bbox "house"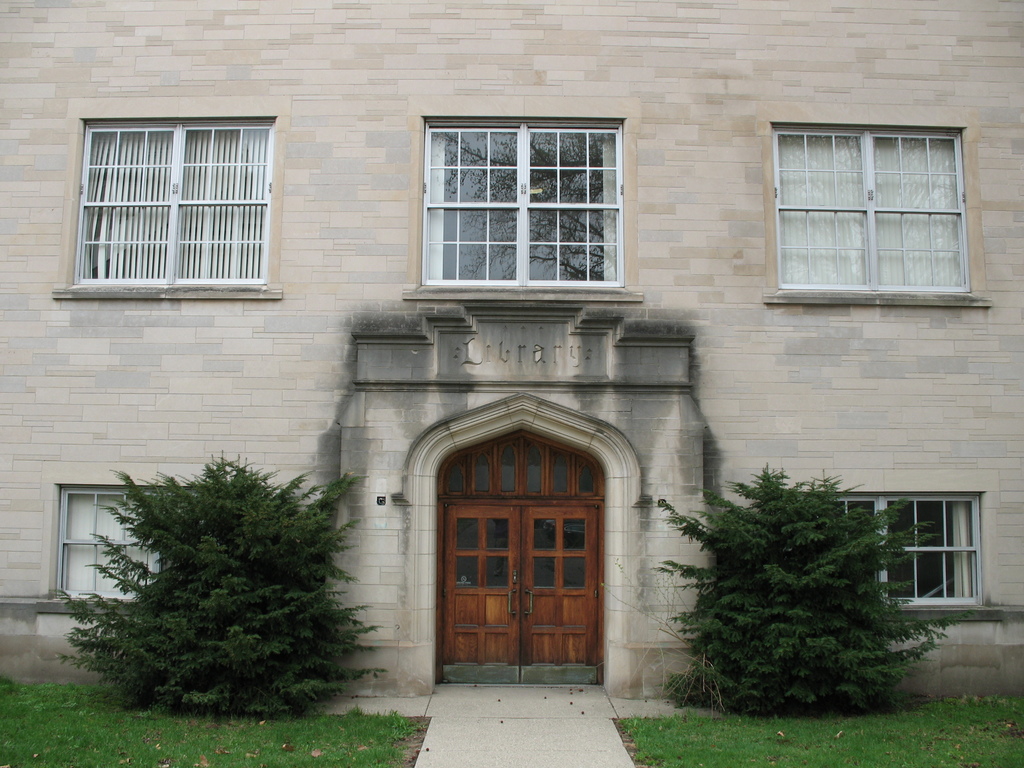
detection(15, 32, 1021, 719)
